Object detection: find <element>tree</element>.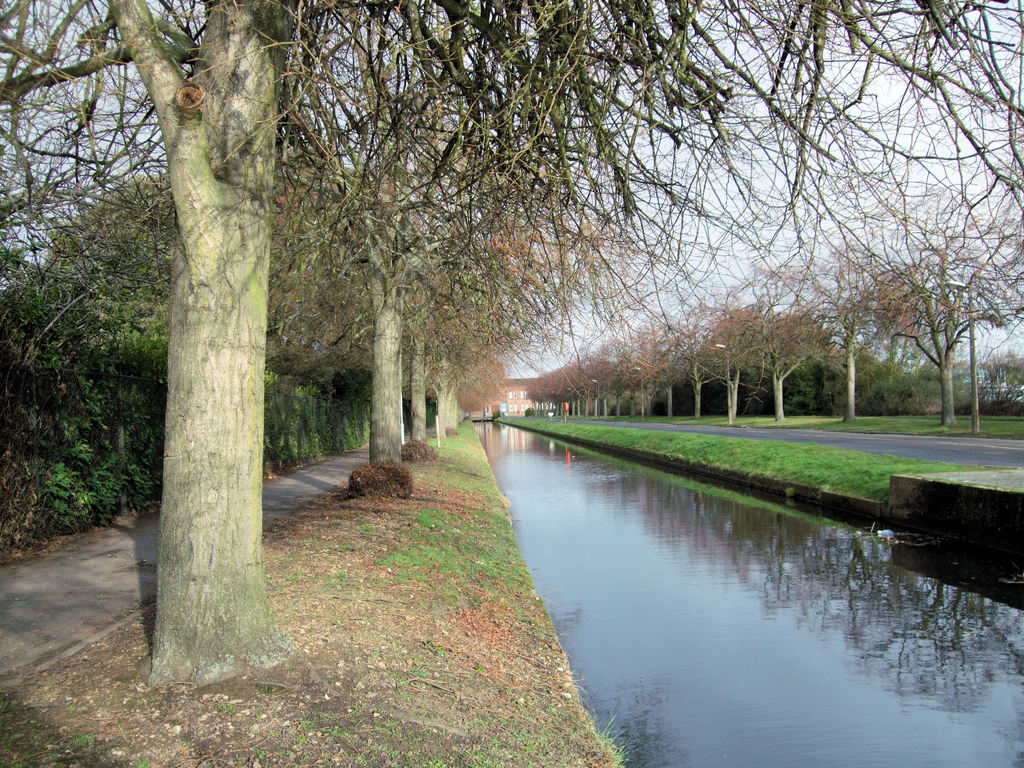
<region>777, 259, 900, 421</region>.
